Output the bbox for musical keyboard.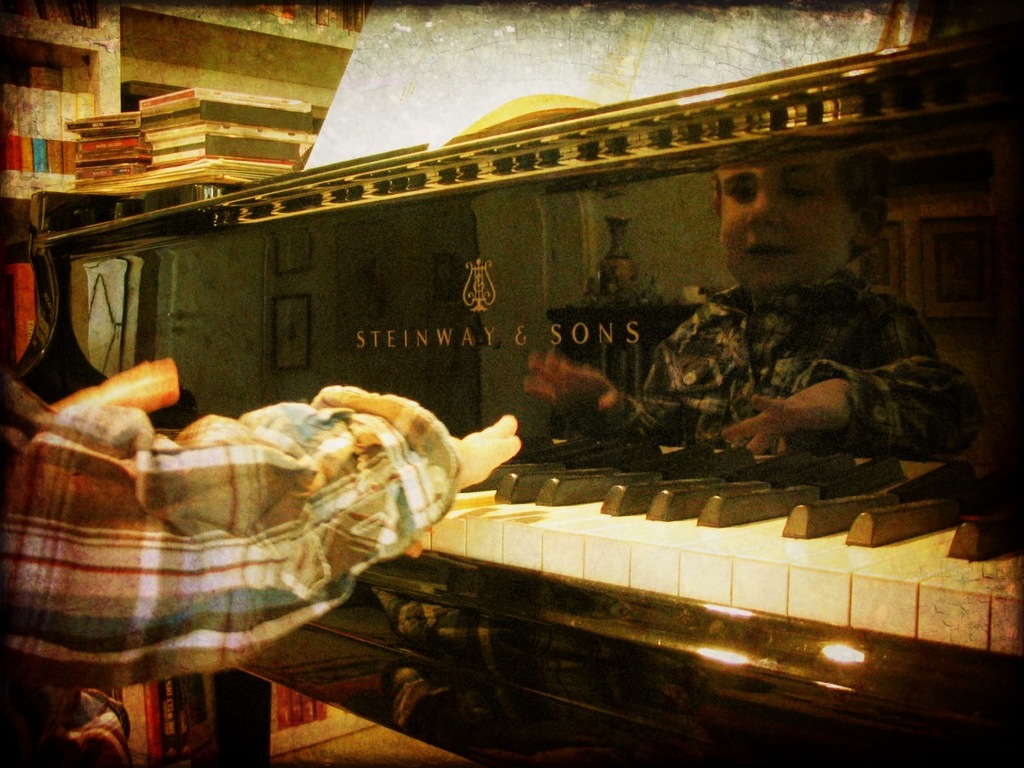
<box>421,459,1022,646</box>.
